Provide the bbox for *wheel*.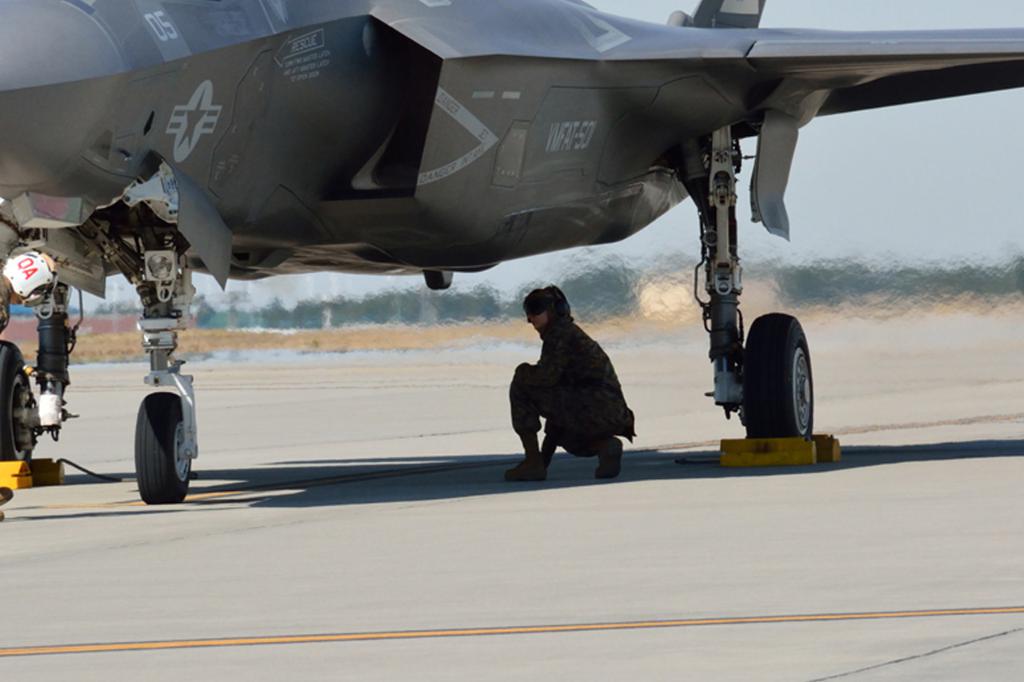
BBox(134, 389, 194, 503).
